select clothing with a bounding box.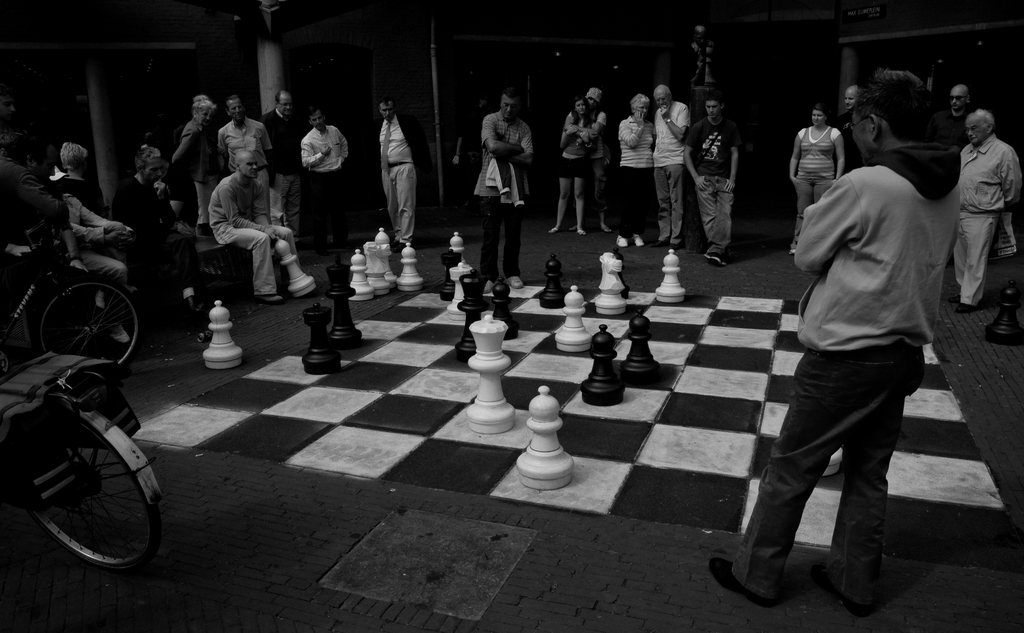
{"left": 299, "top": 126, "right": 348, "bottom": 242}.
